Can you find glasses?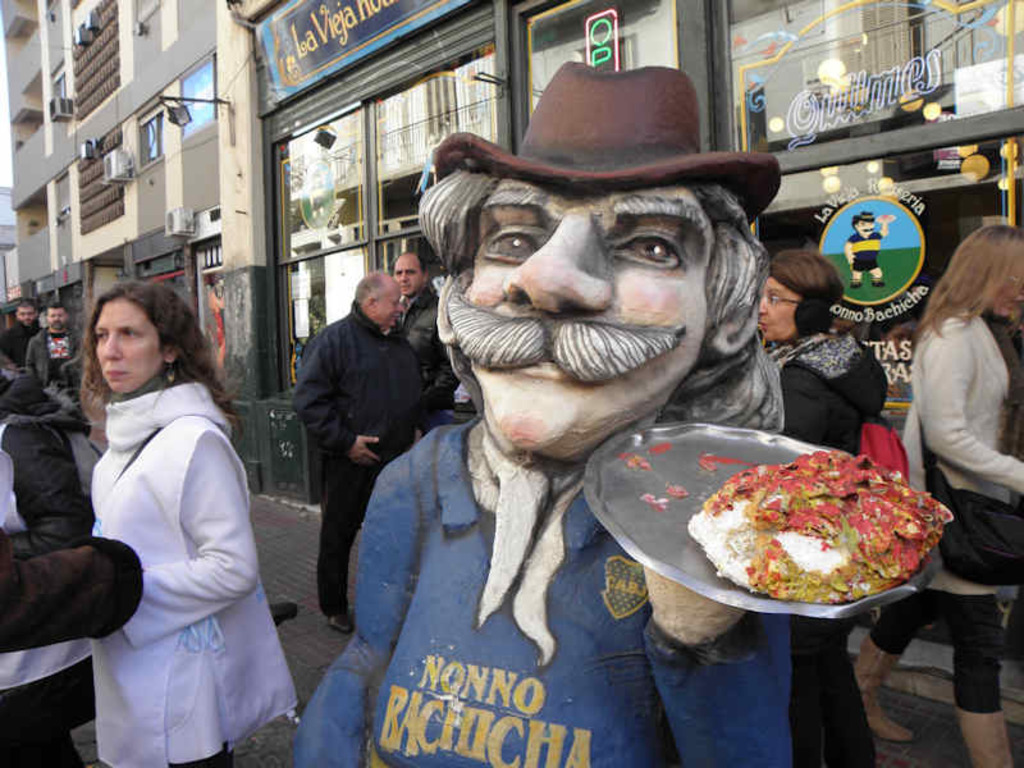
Yes, bounding box: 760 288 796 308.
